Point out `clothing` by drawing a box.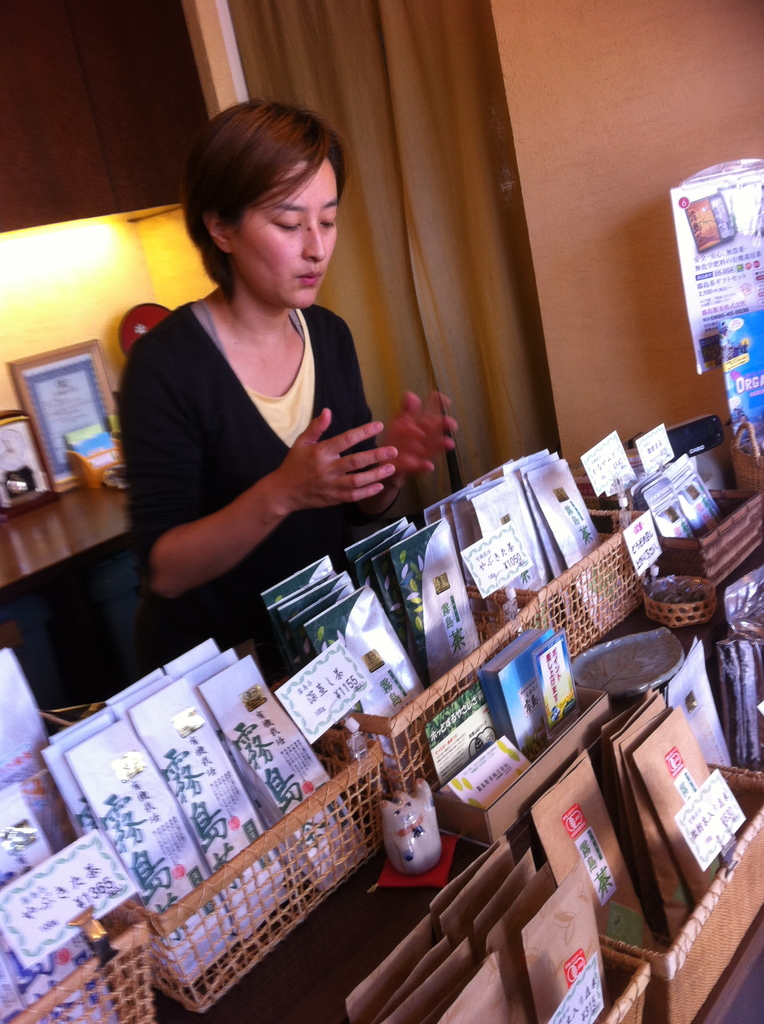
[115,297,405,676].
